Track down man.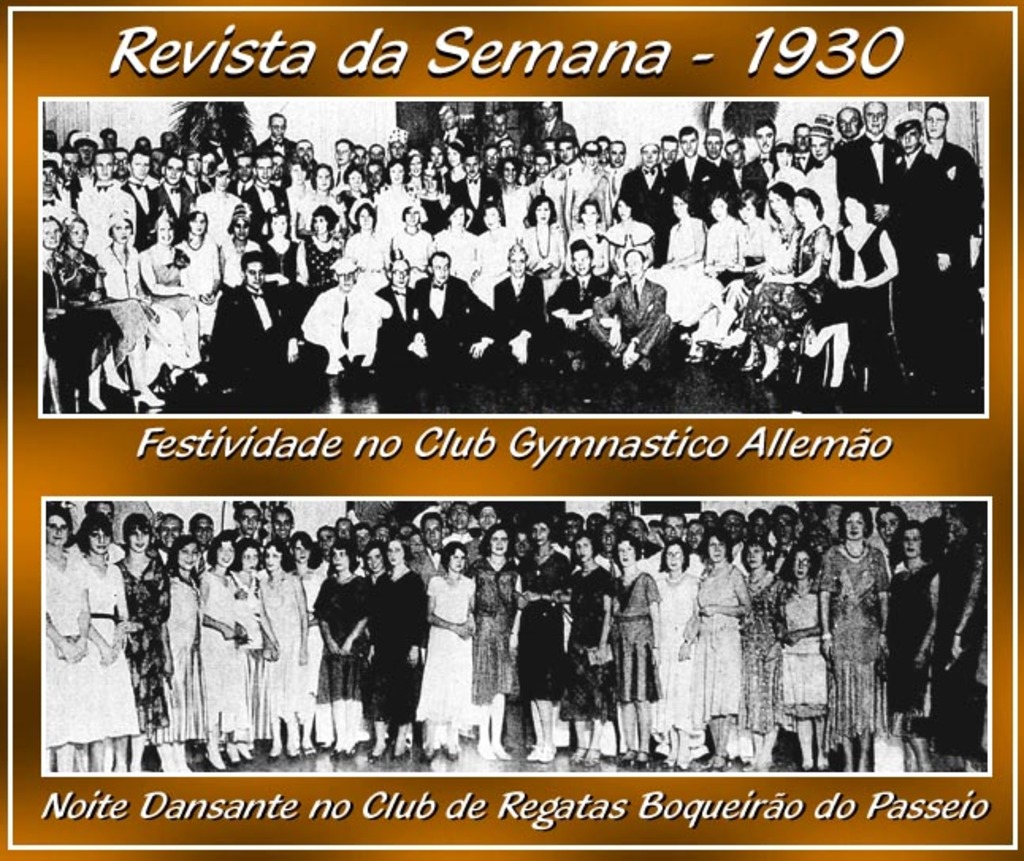
Tracked to x1=617, y1=138, x2=675, y2=238.
